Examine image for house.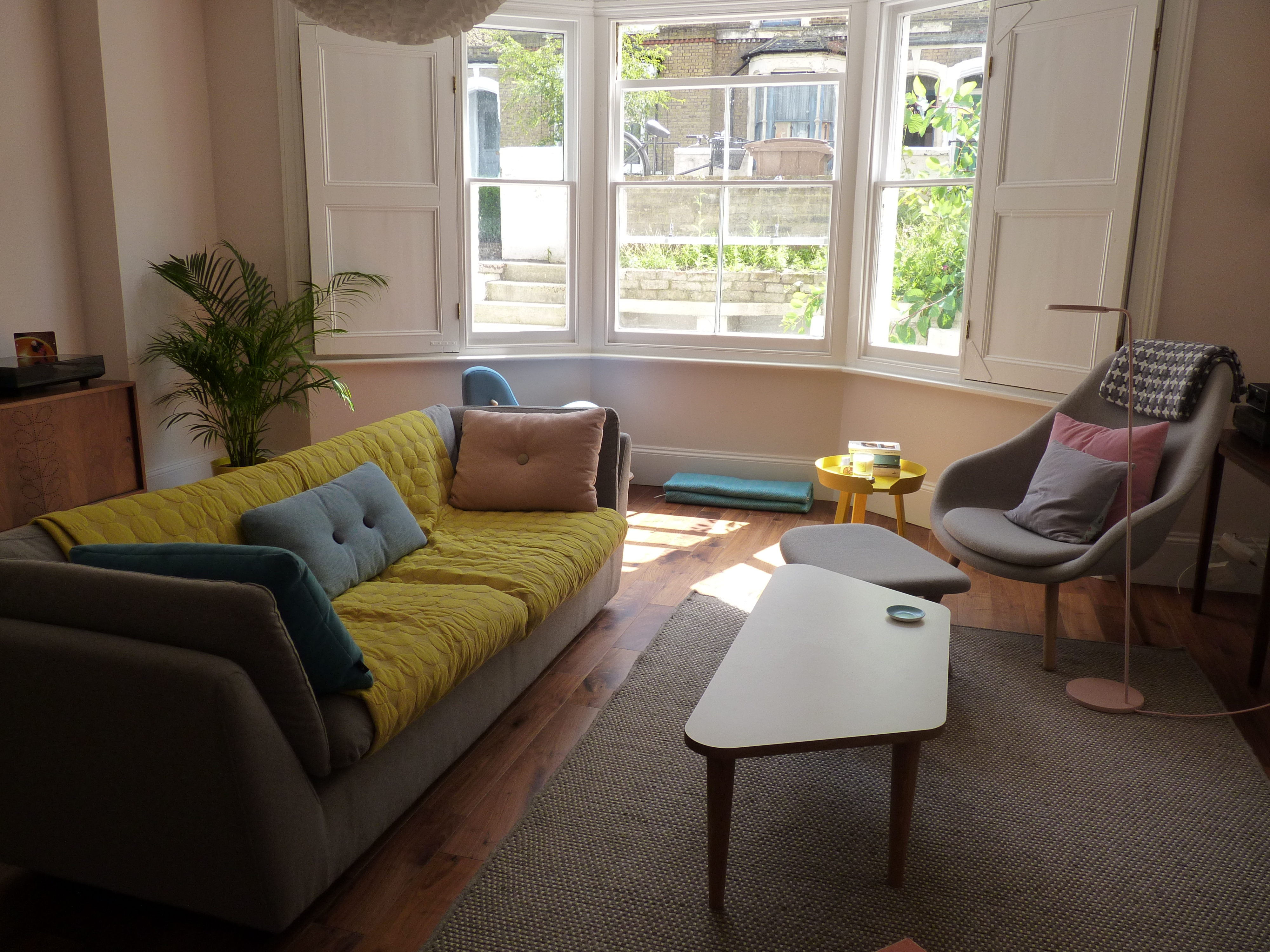
Examination result: 196/5/313/78.
